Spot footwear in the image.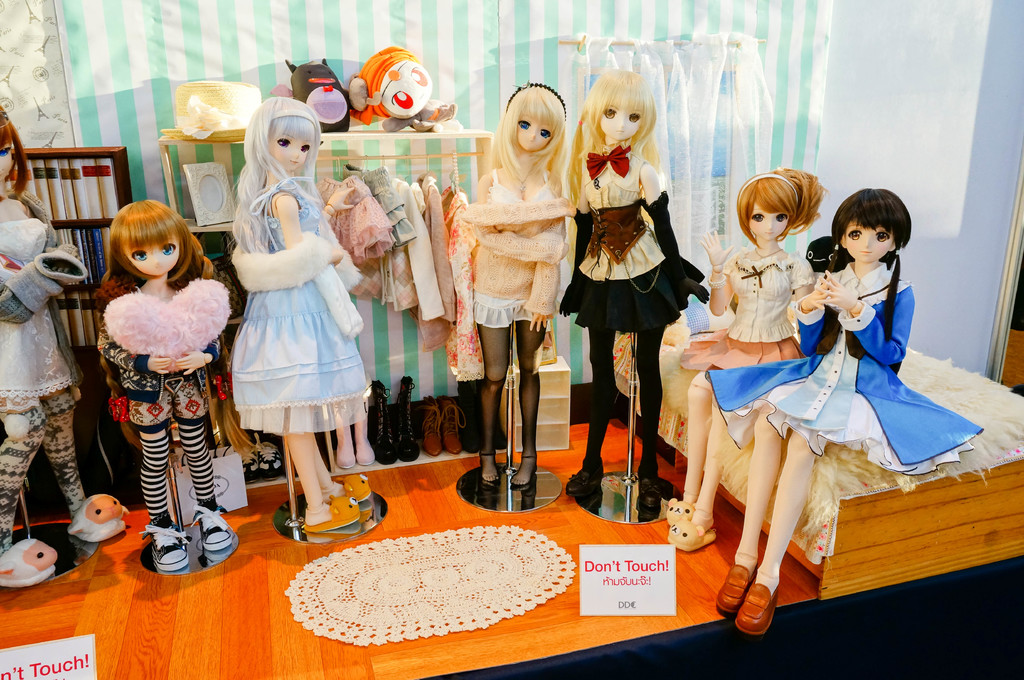
footwear found at pyautogui.locateOnScreen(453, 376, 478, 454).
